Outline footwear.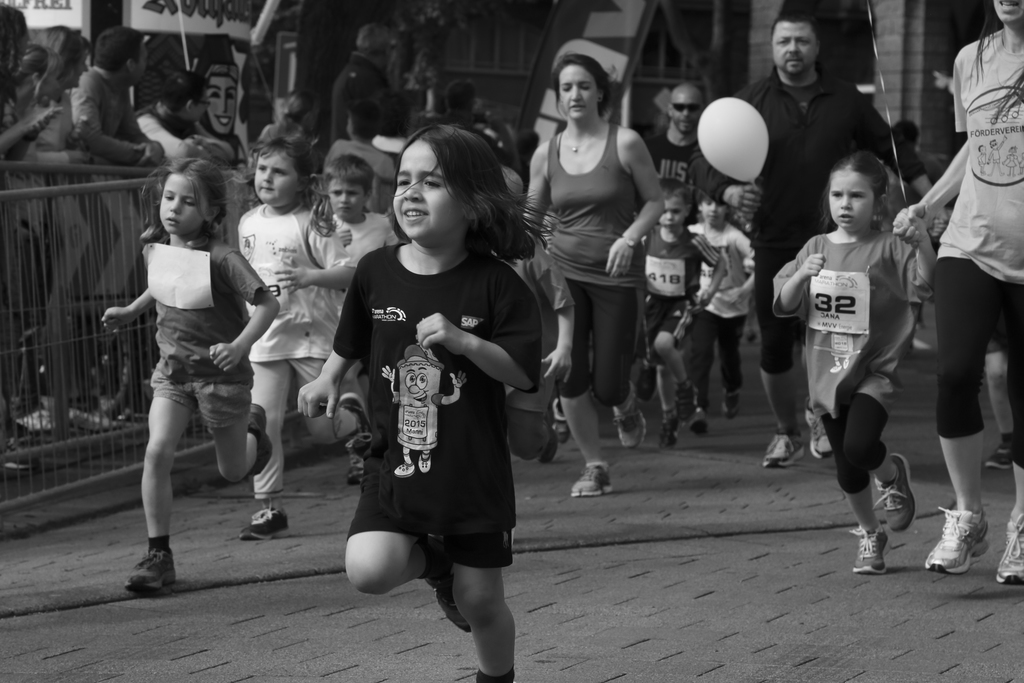
Outline: x1=689, y1=401, x2=709, y2=433.
